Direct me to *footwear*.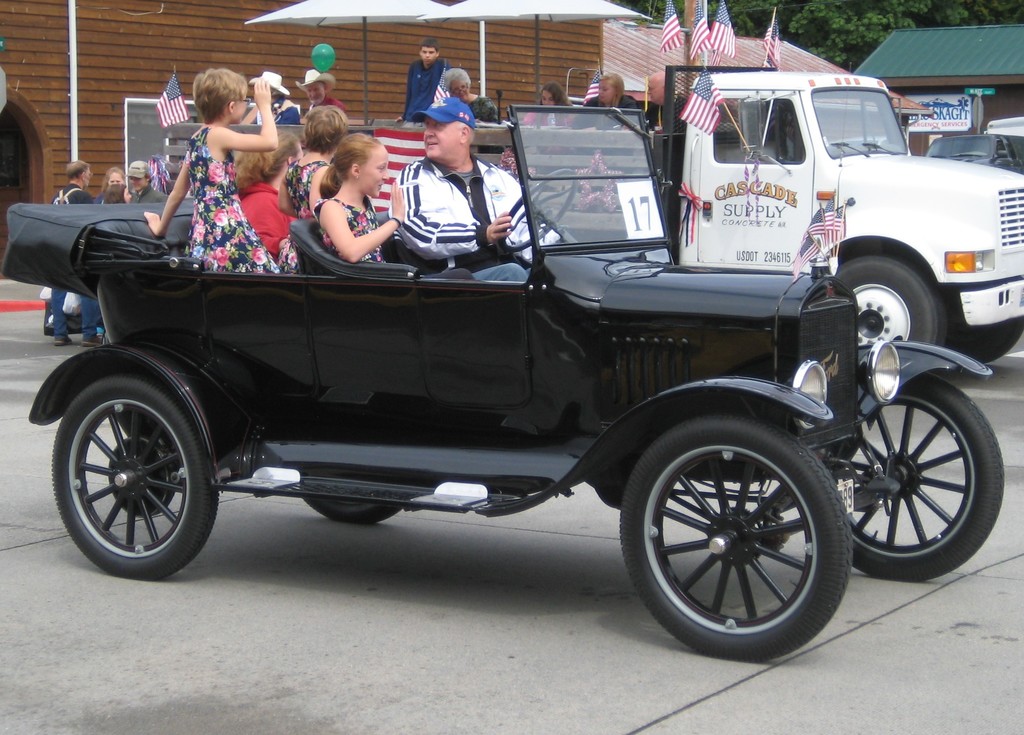
Direction: crop(81, 333, 106, 348).
